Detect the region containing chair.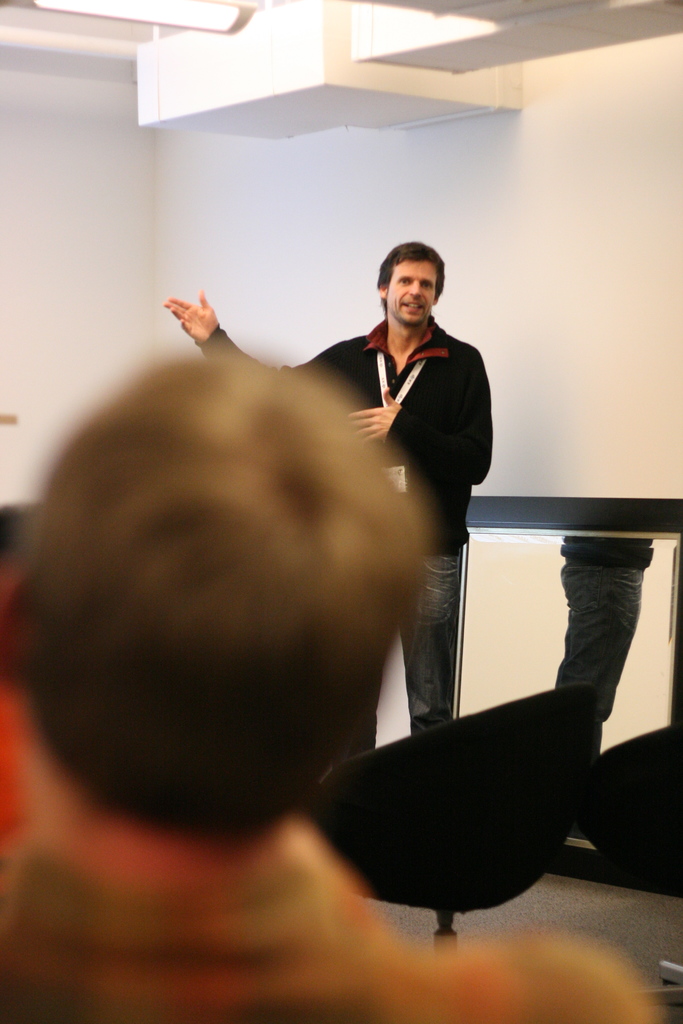
<bbox>299, 678, 600, 961</bbox>.
